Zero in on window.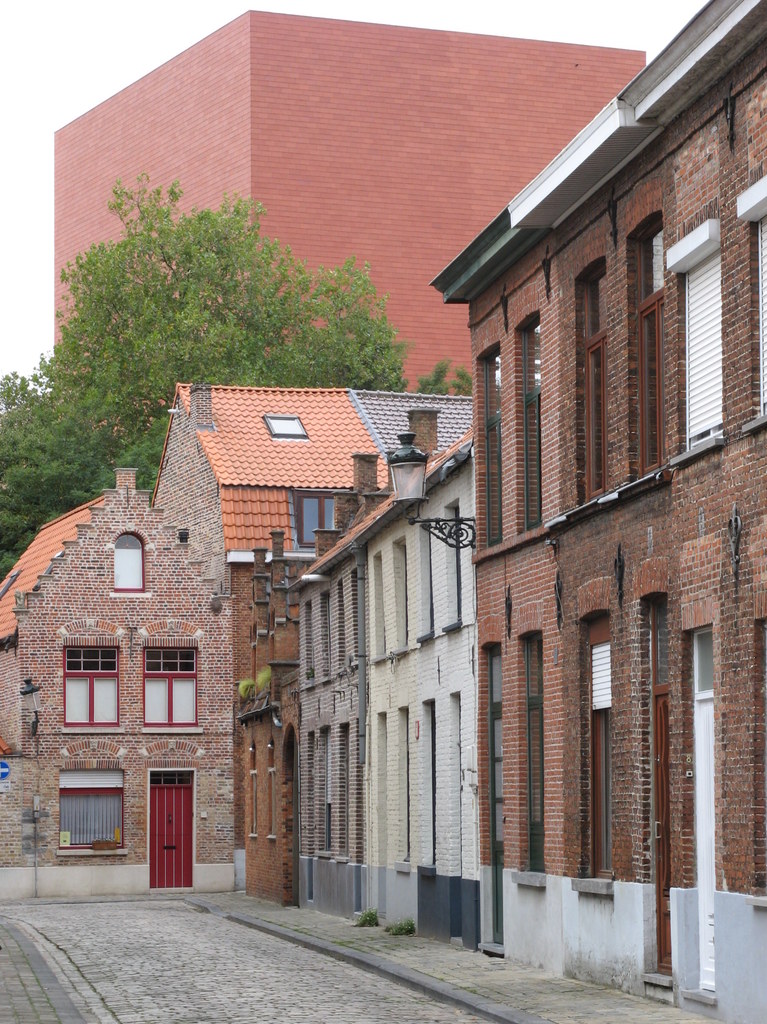
Zeroed in: <bbox>115, 529, 147, 593</bbox>.
